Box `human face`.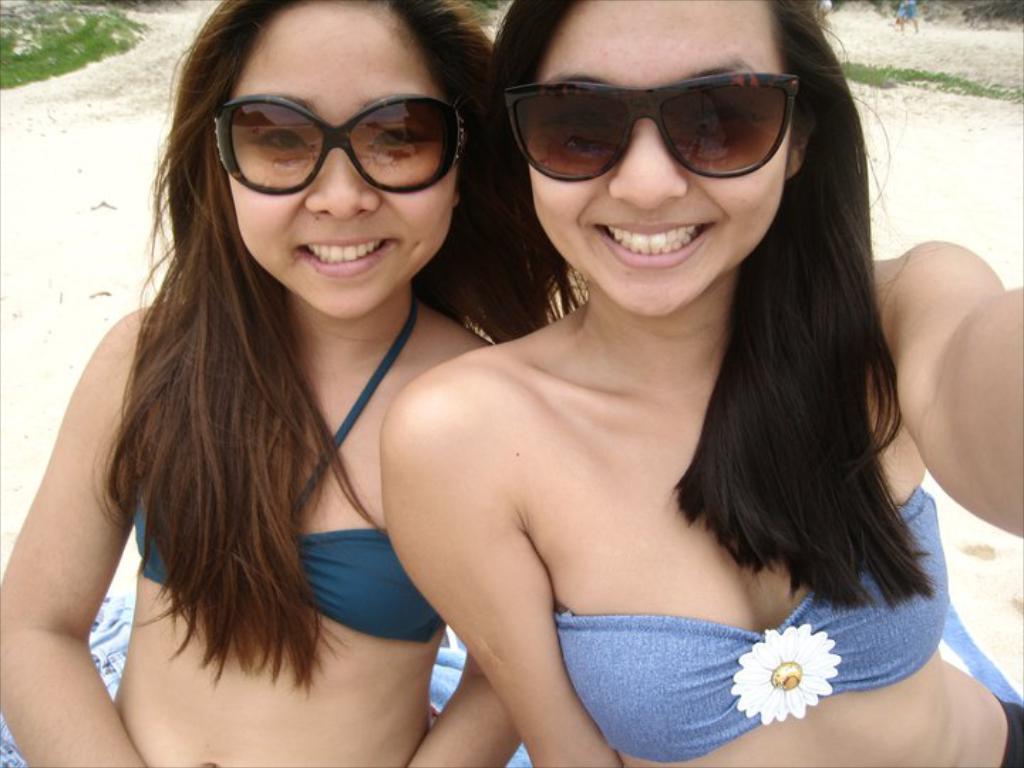
select_region(226, 0, 454, 319).
